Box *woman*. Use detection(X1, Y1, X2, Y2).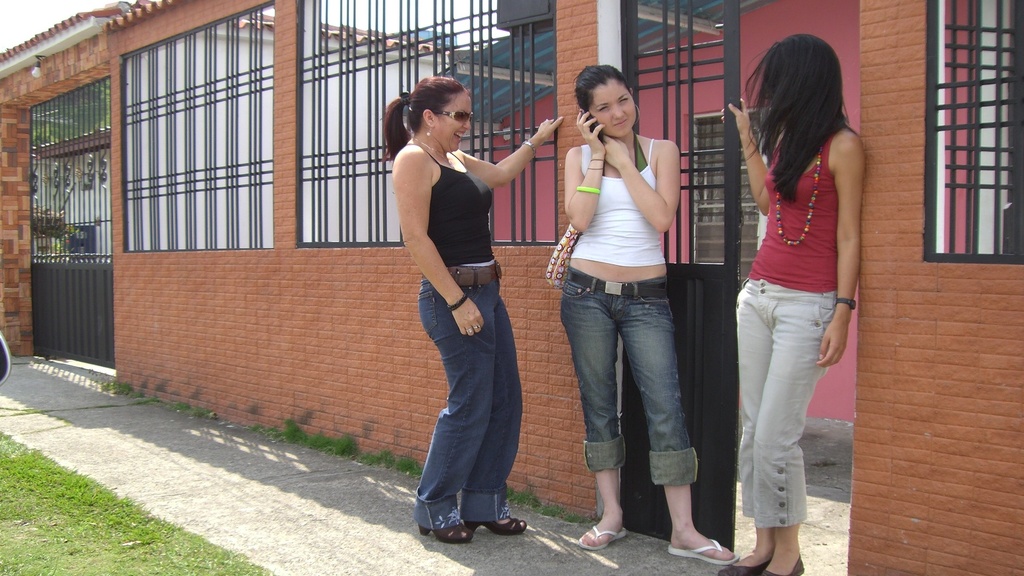
detection(557, 64, 736, 564).
